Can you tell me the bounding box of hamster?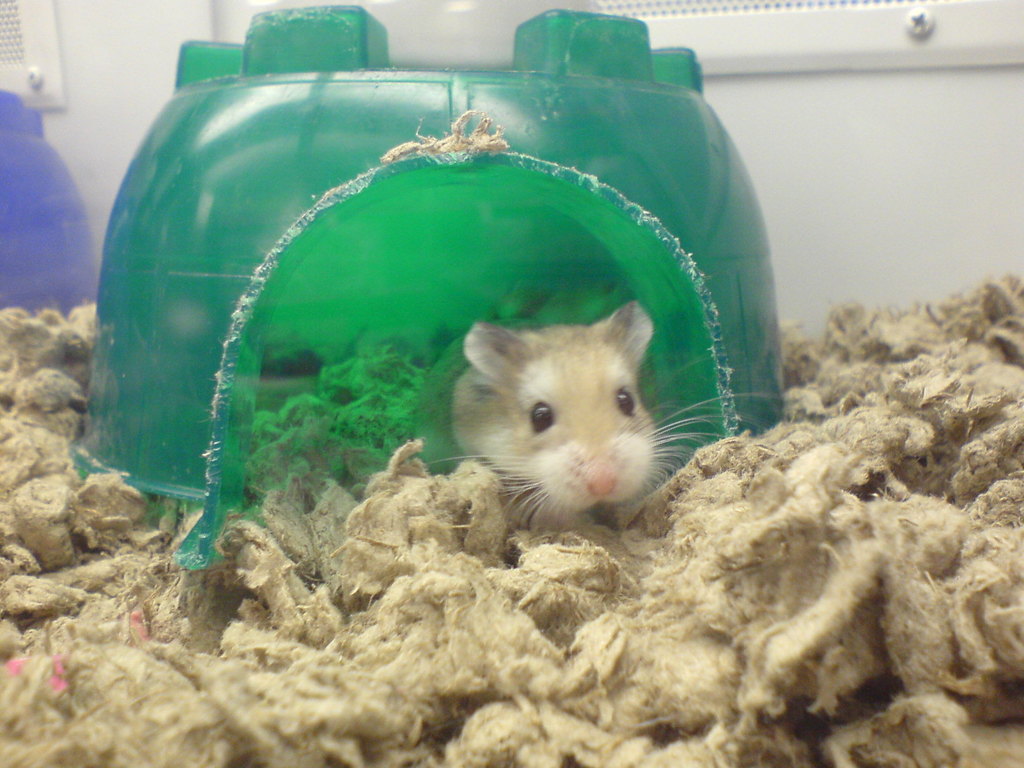
x1=417, y1=306, x2=773, y2=531.
